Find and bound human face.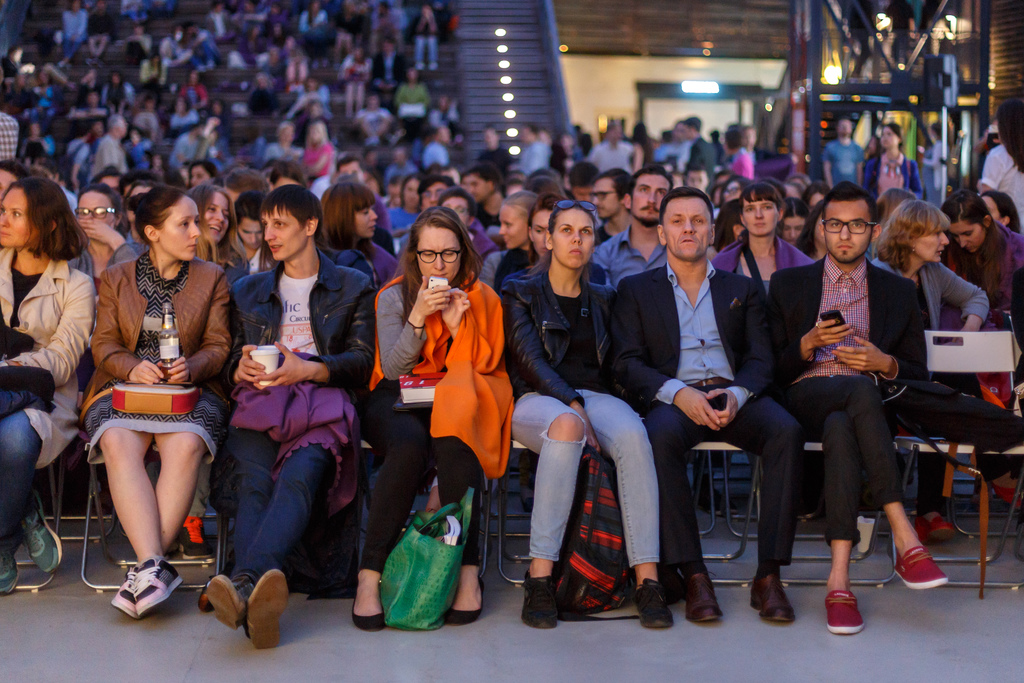
Bound: x1=77 y1=193 x2=116 y2=226.
